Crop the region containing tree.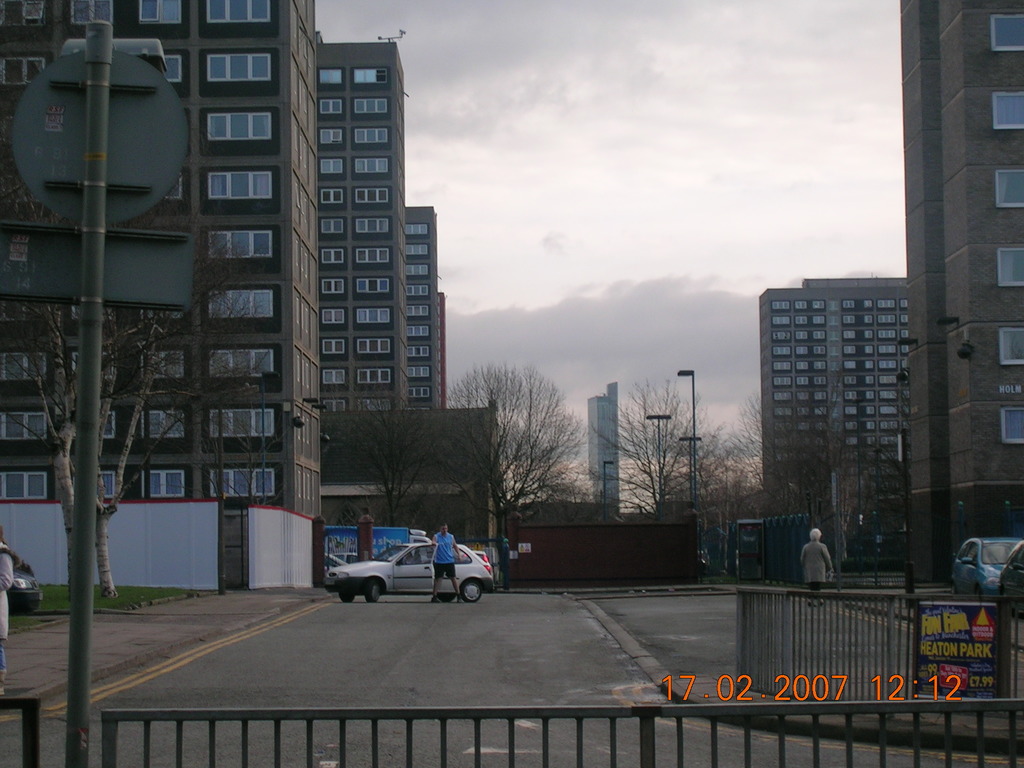
Crop region: detection(769, 408, 901, 585).
